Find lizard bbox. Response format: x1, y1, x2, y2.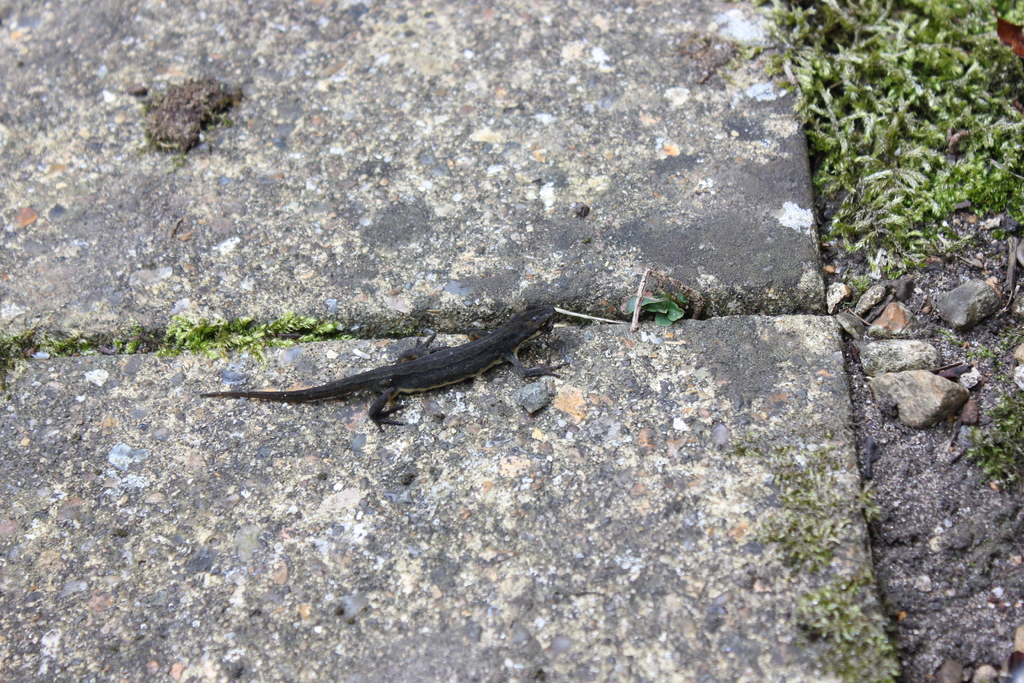
207, 299, 564, 448.
